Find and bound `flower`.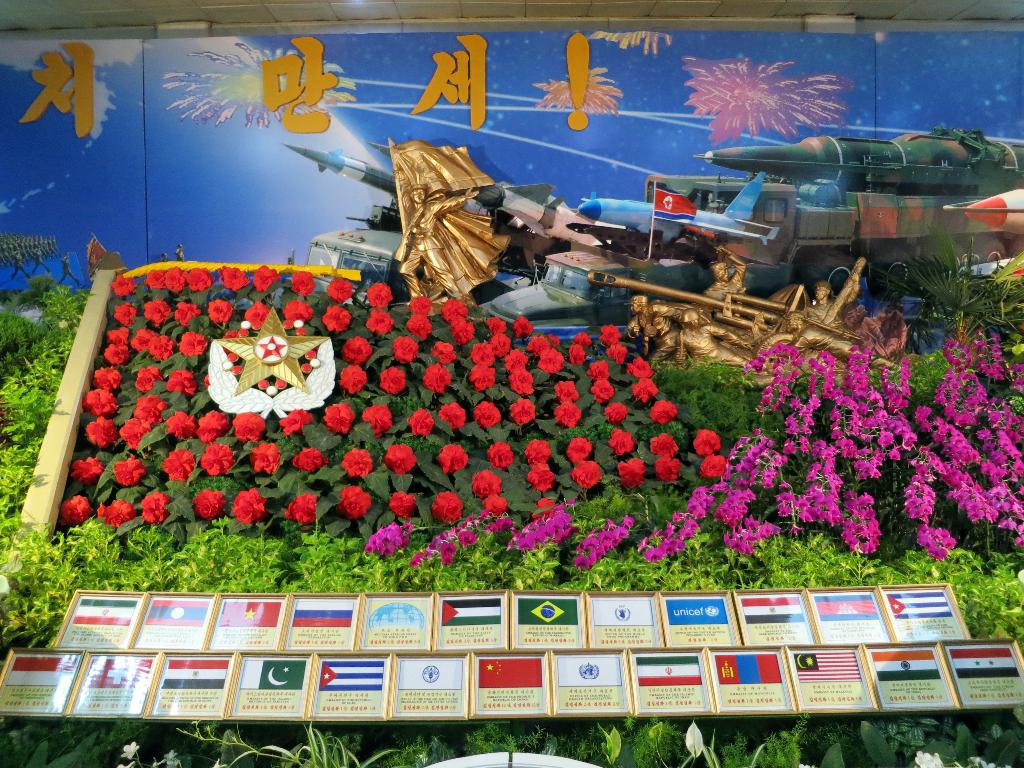
Bound: region(111, 303, 138, 327).
